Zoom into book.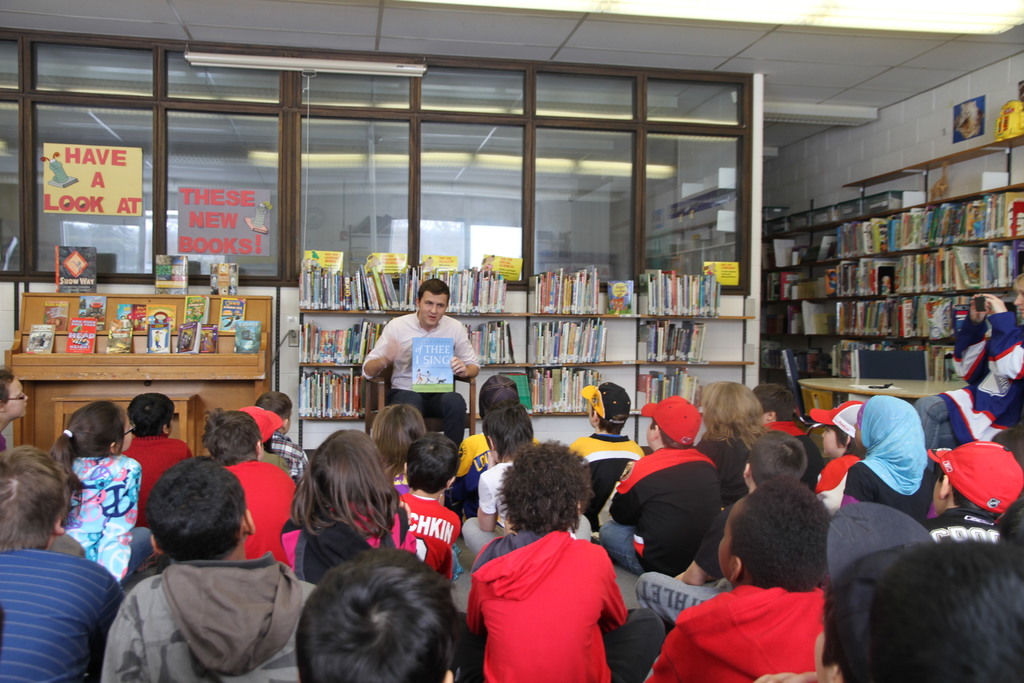
Zoom target: (117,301,130,326).
